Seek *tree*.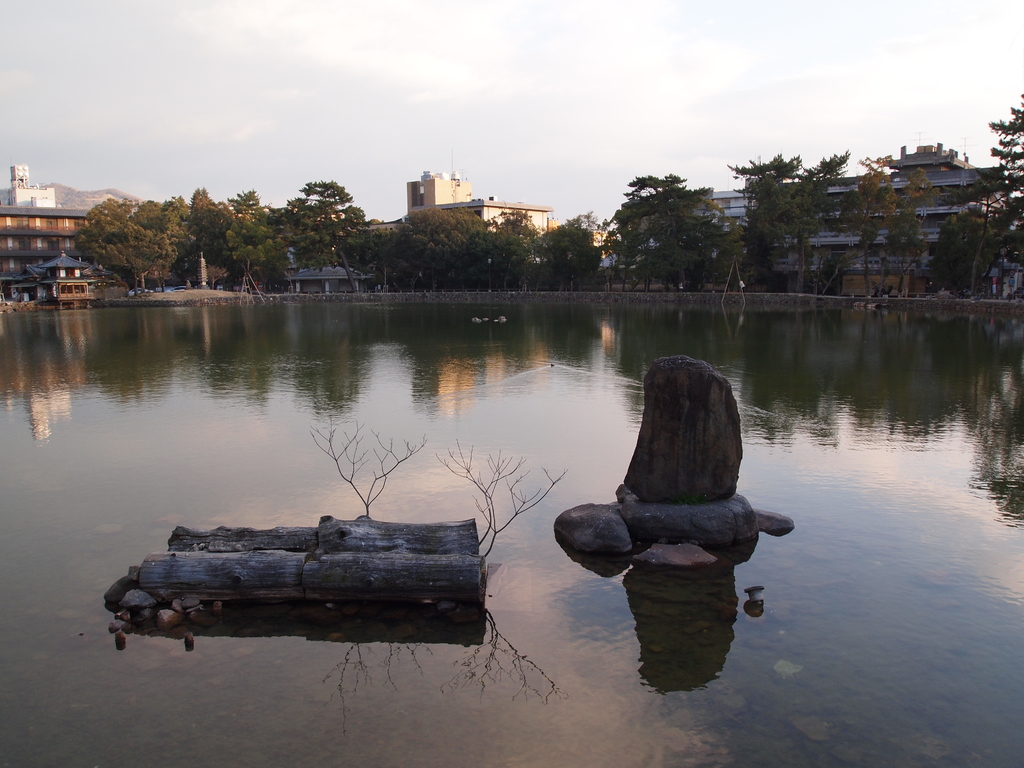
(840, 145, 932, 307).
